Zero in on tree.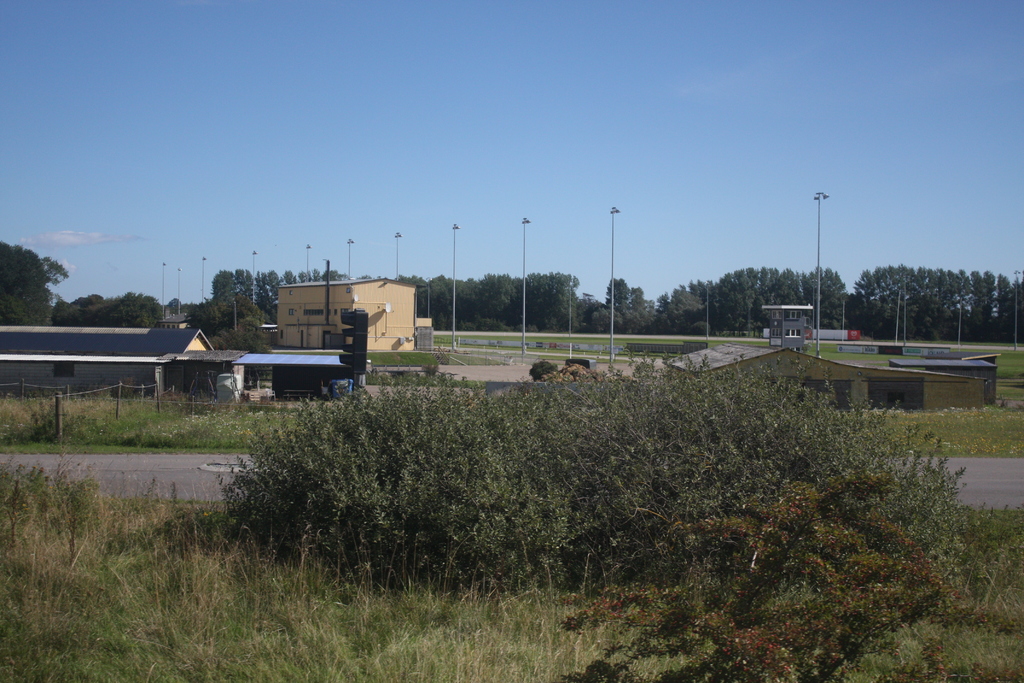
Zeroed in: bbox=[579, 308, 616, 331].
